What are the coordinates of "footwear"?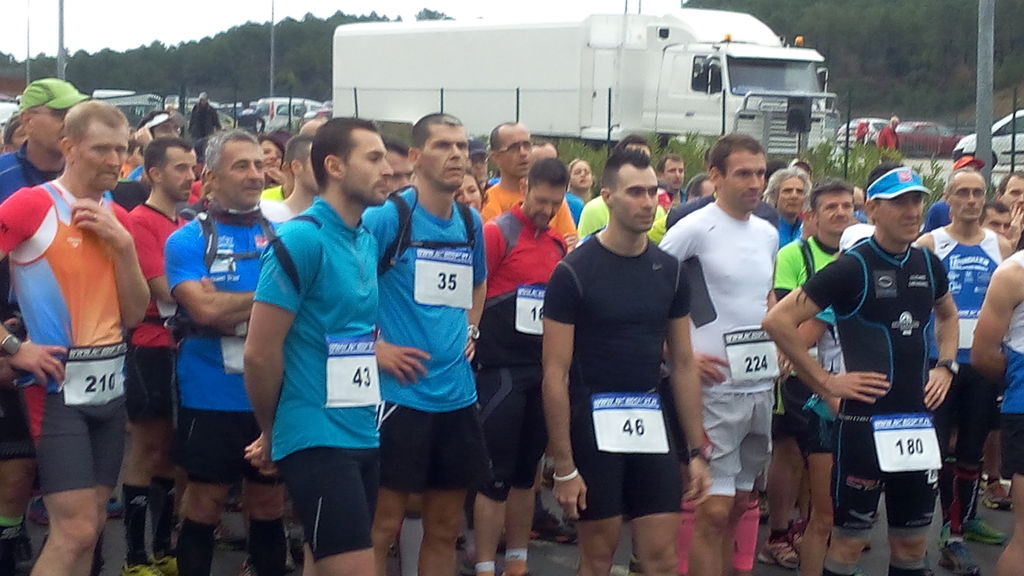
175,521,244,551.
